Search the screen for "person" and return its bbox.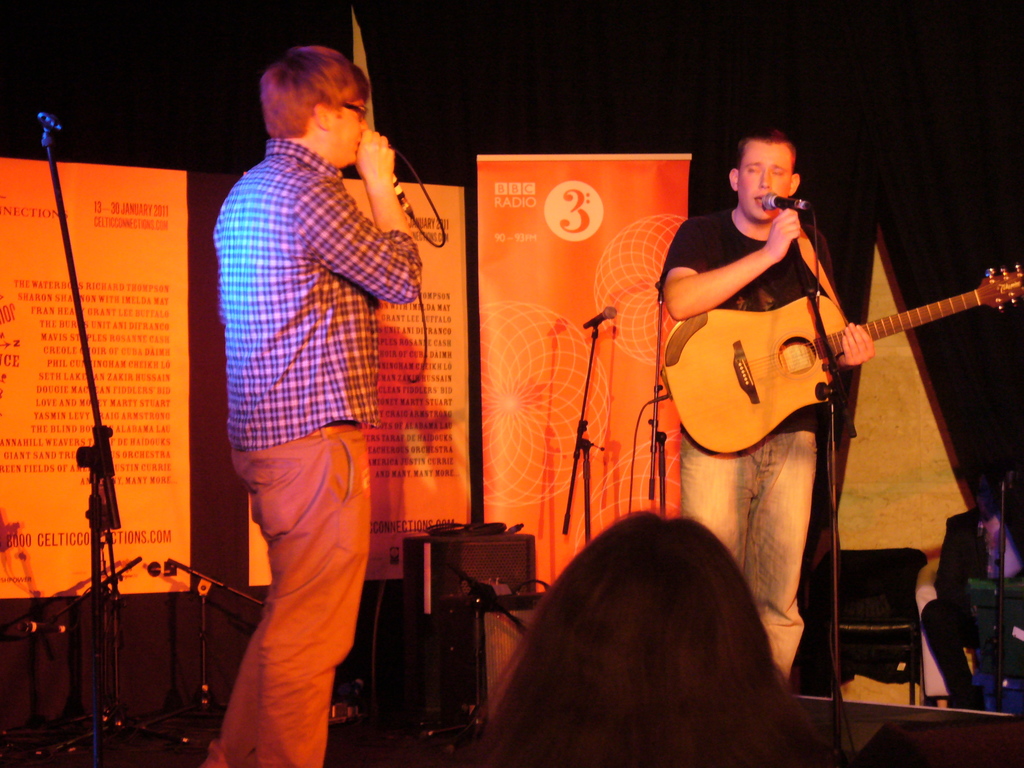
Found: x1=660, y1=125, x2=877, y2=688.
